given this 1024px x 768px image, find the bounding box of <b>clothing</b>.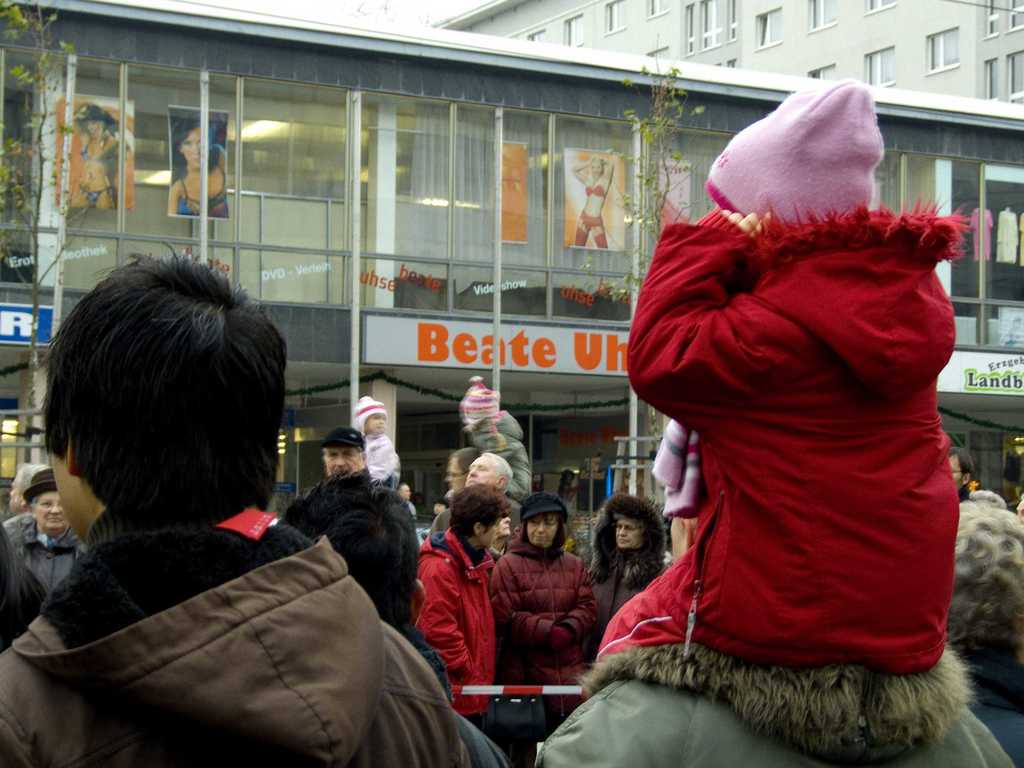
582 56 1023 767.
